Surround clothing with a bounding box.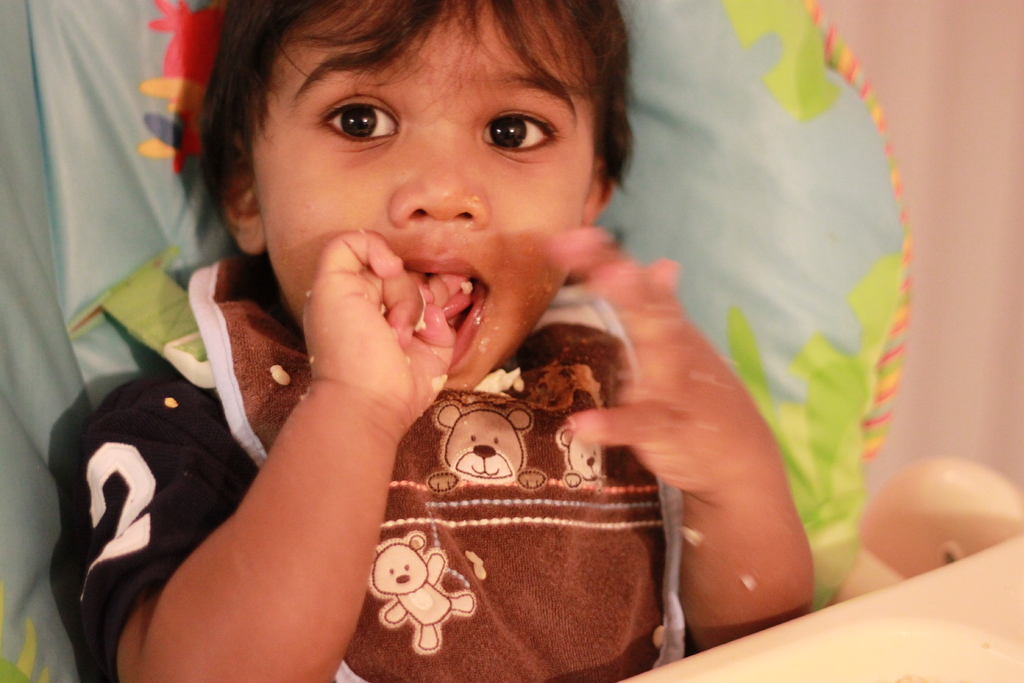
27/231/762/682.
